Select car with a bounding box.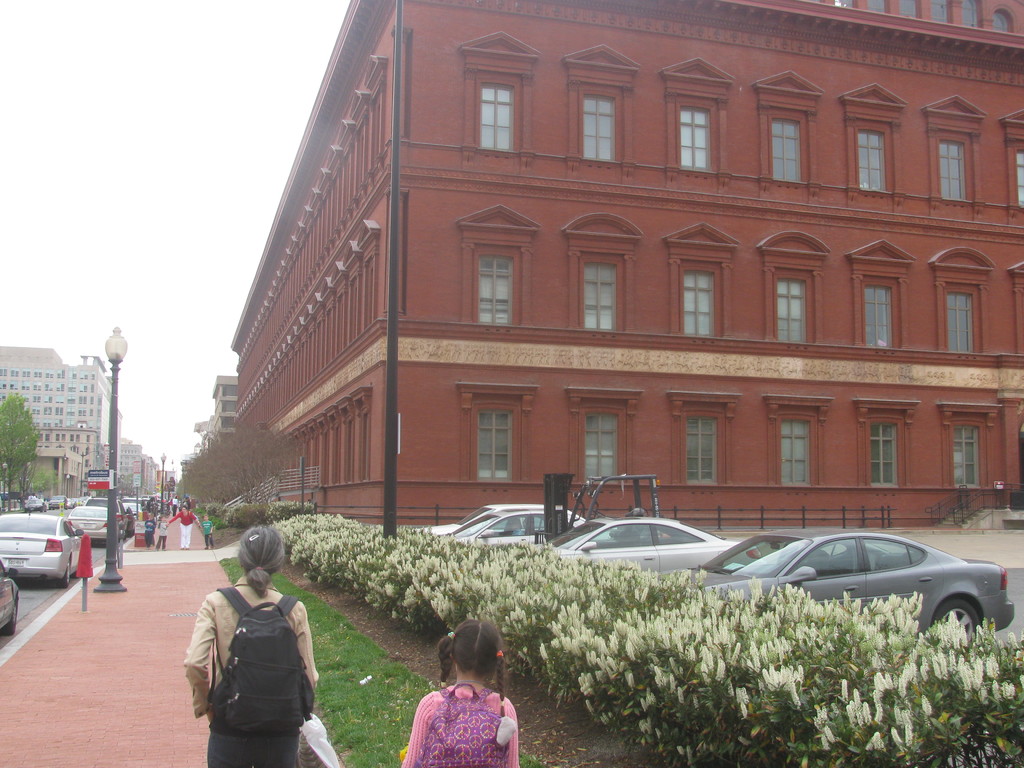
crop(49, 495, 66, 508).
